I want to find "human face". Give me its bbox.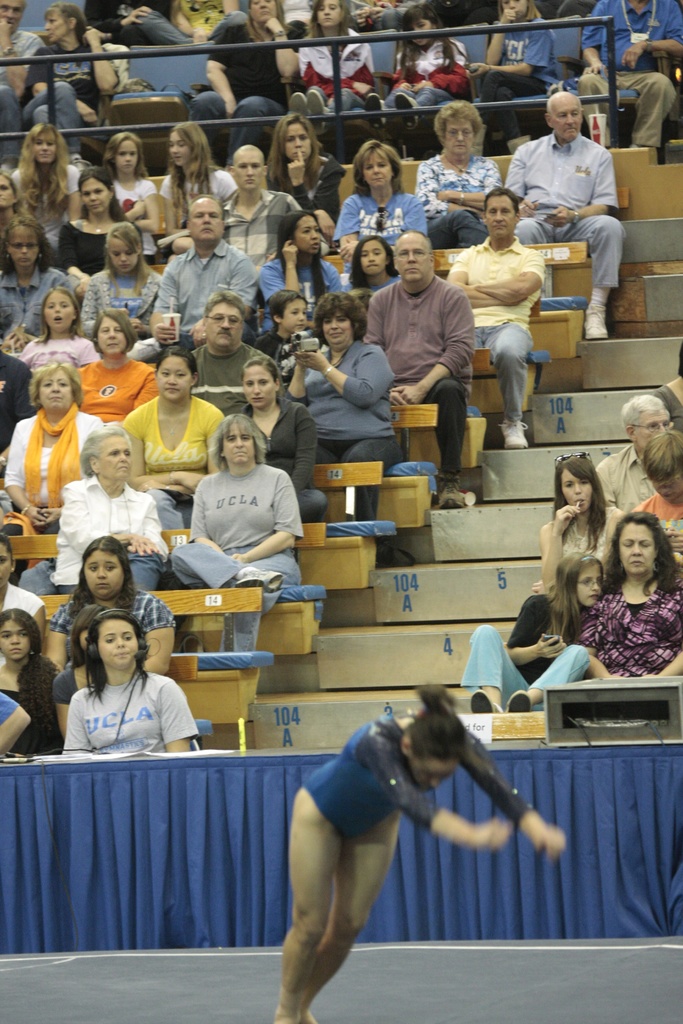
region(82, 435, 131, 487).
